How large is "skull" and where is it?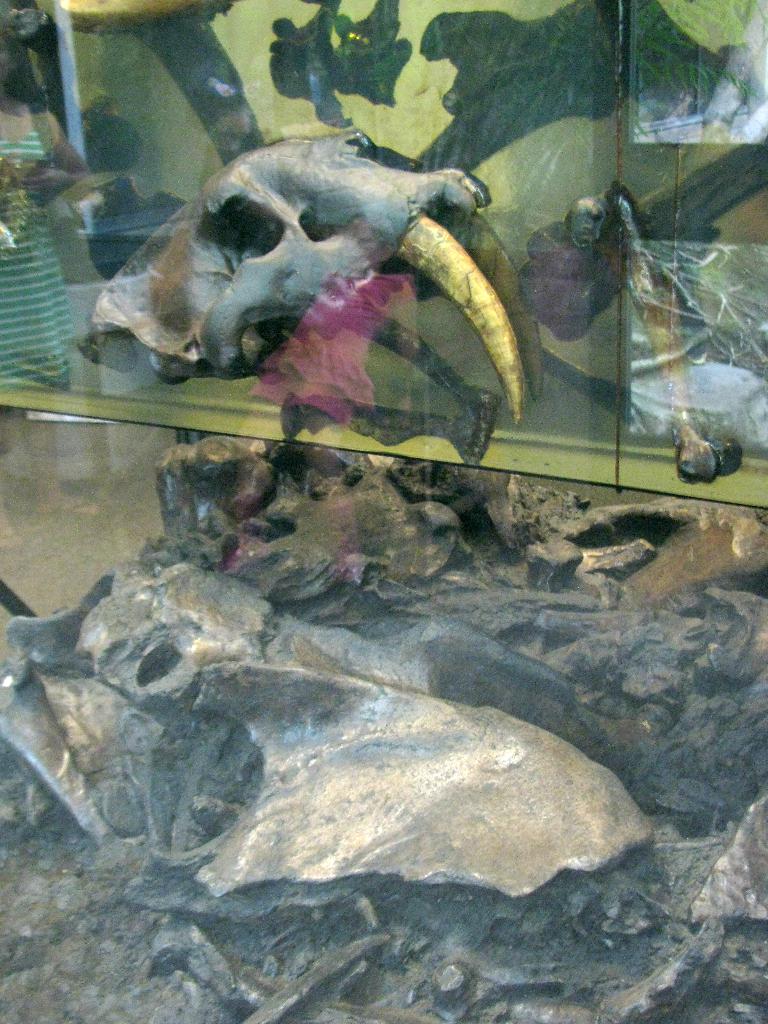
Bounding box: [81,121,547,416].
